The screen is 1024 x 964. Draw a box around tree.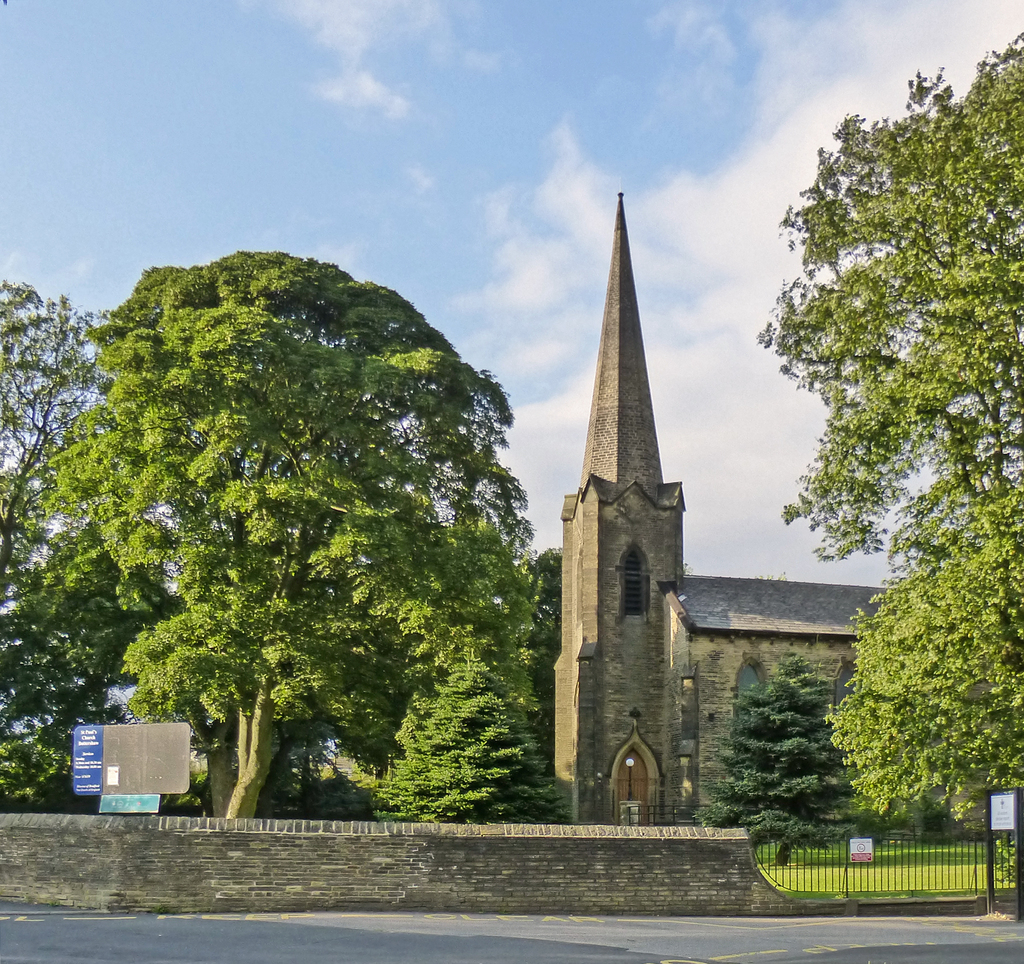
Rect(513, 539, 561, 785).
